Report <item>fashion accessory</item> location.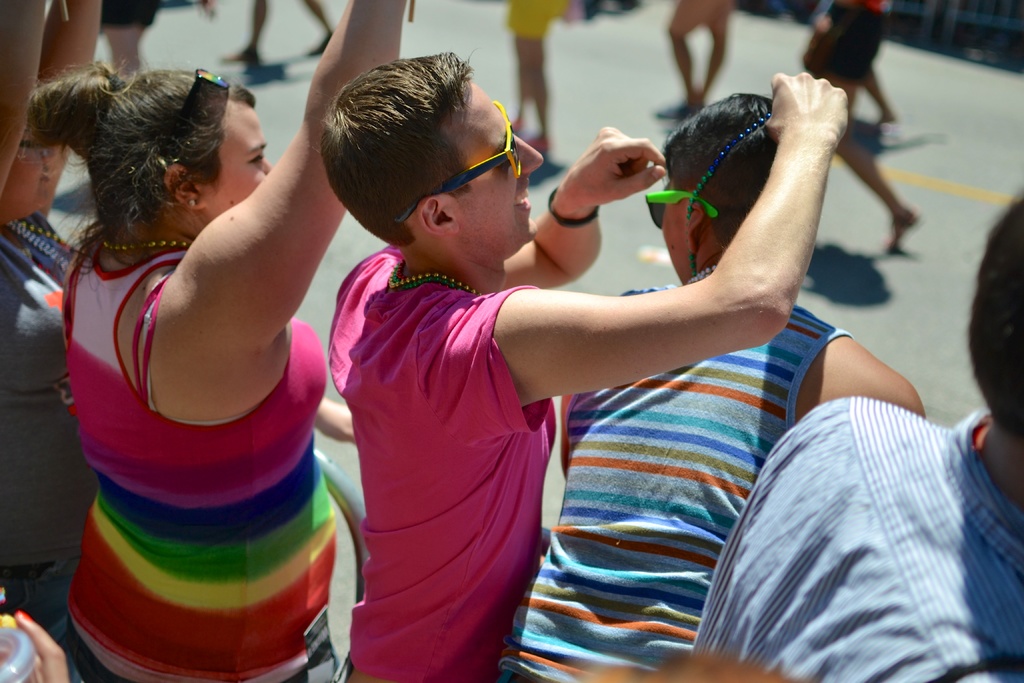
Report: 17,609,31,621.
